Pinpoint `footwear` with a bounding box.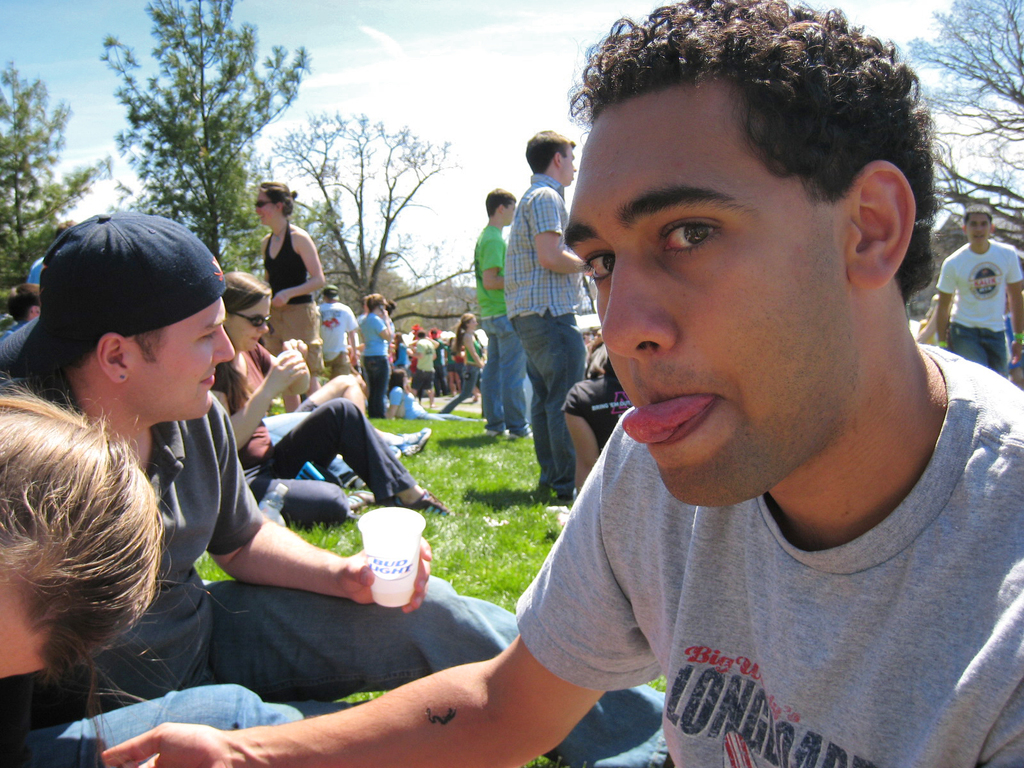
bbox=[481, 421, 509, 442].
